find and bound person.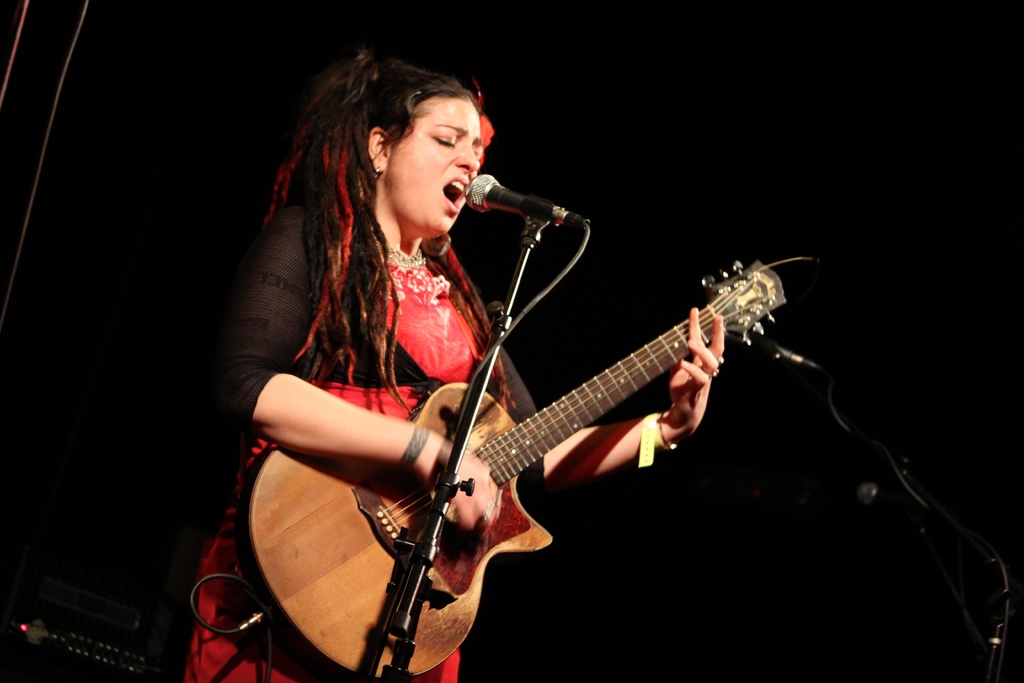
Bound: (227, 70, 821, 682).
